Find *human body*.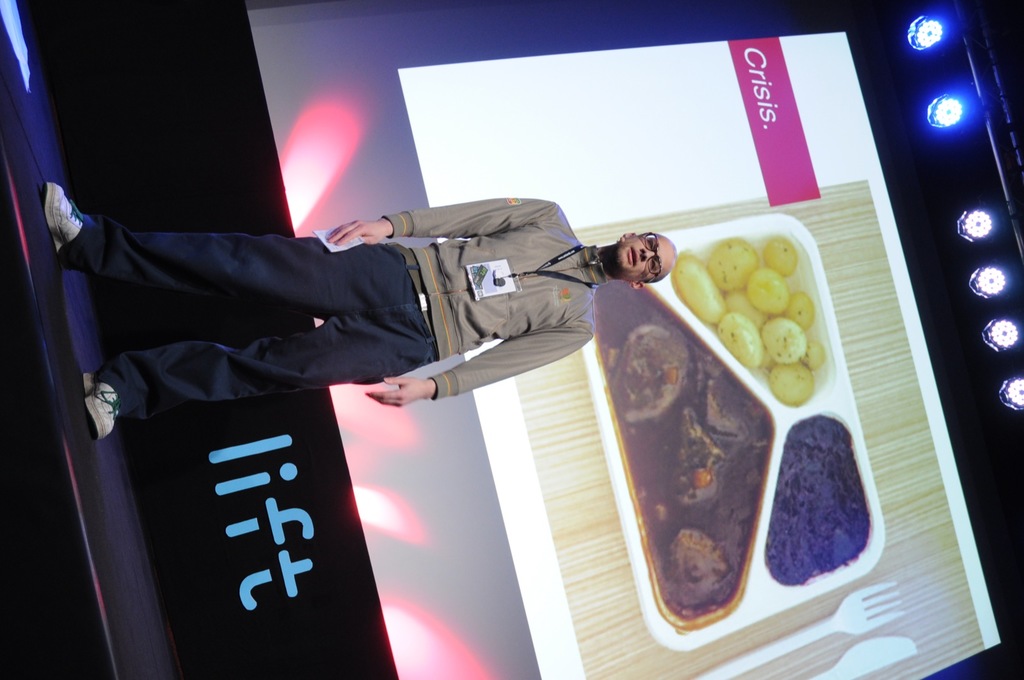
left=44, top=179, right=676, bottom=436.
